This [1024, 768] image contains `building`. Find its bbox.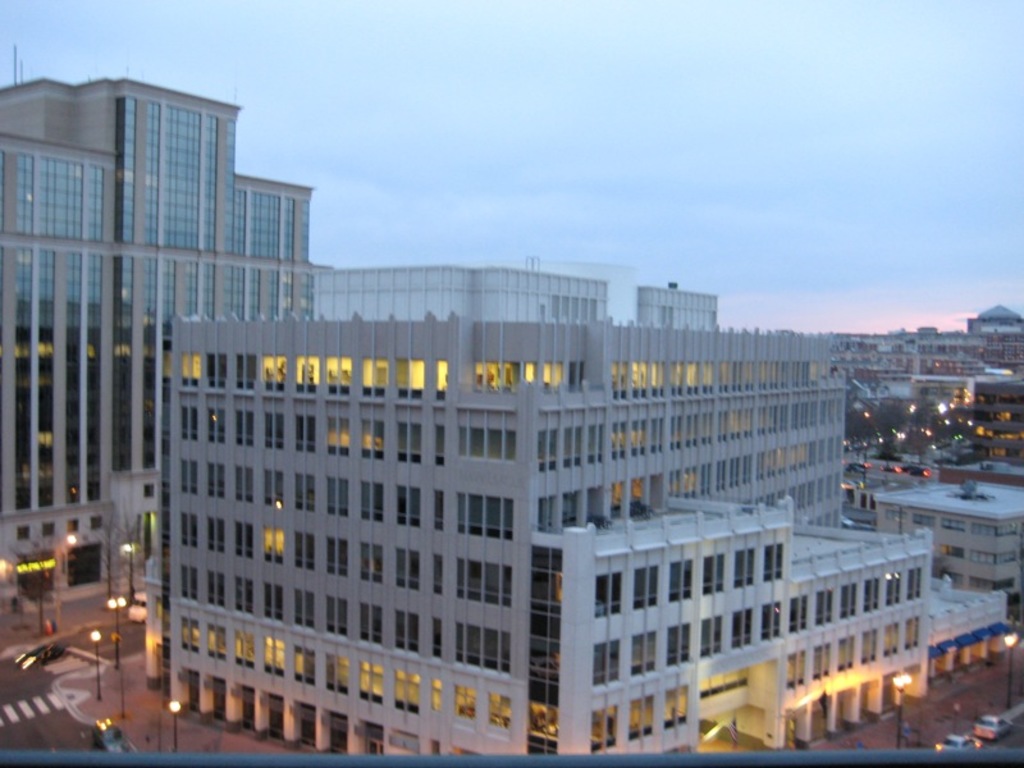
876,471,1023,623.
